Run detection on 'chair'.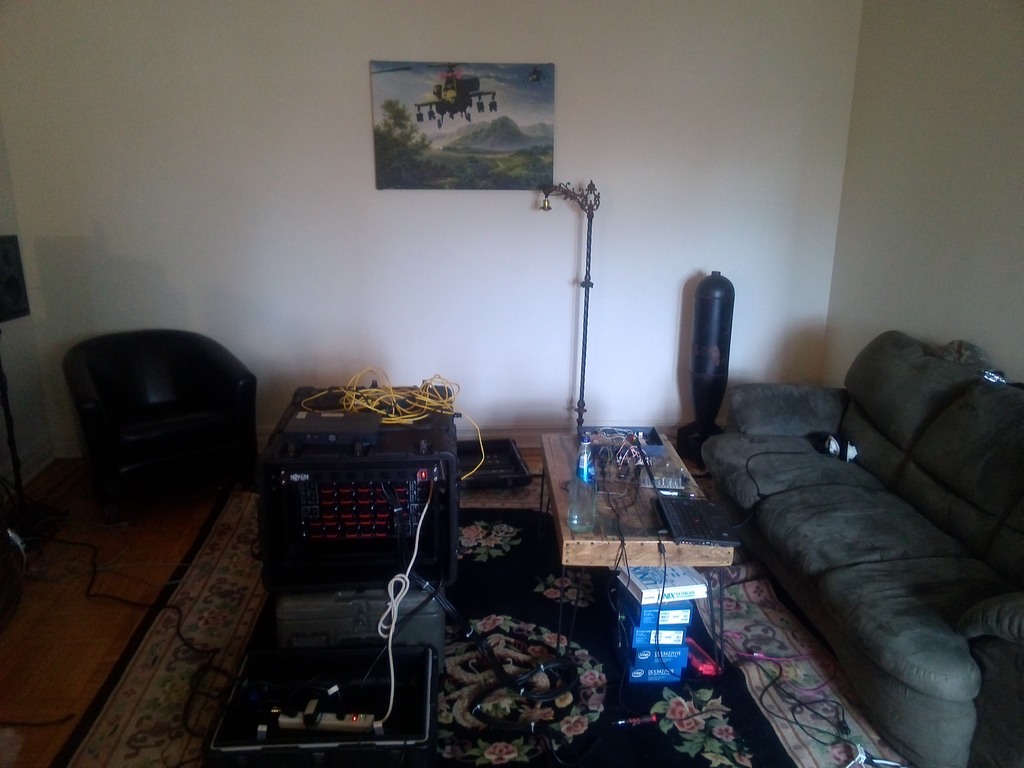
Result: [x1=70, y1=317, x2=268, y2=531].
